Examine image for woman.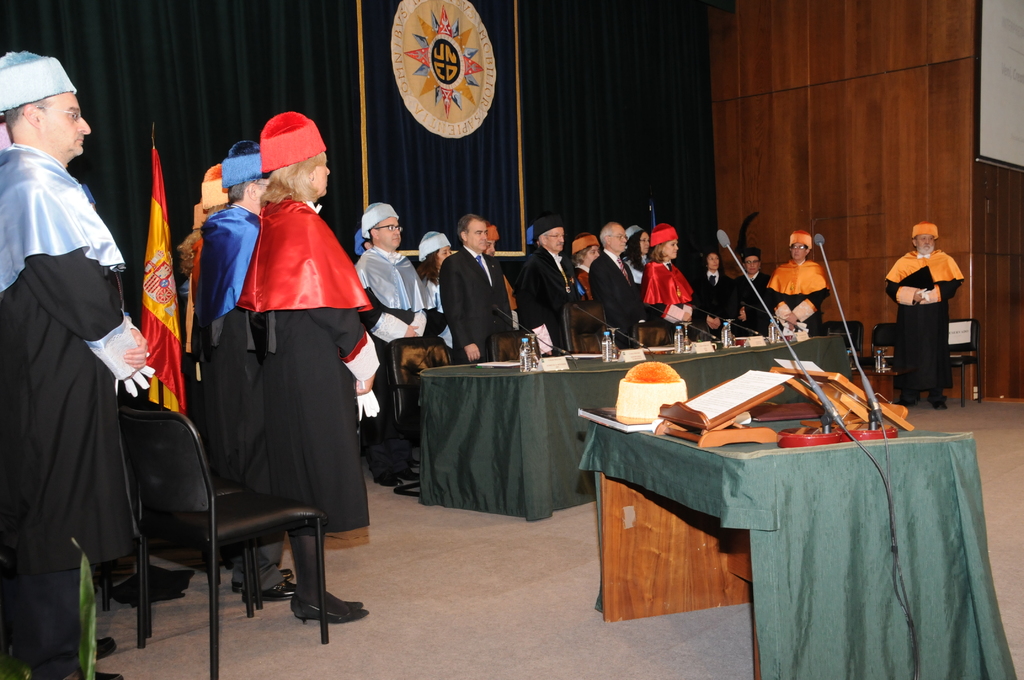
Examination result: rect(695, 251, 733, 340).
